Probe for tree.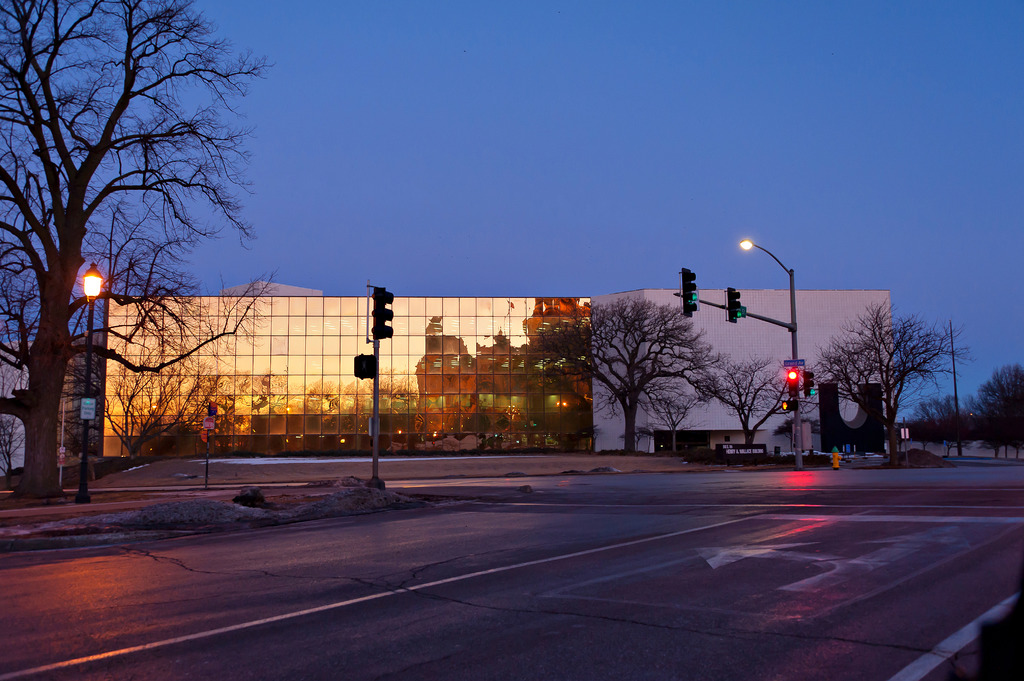
Probe result: rect(977, 360, 1023, 460).
